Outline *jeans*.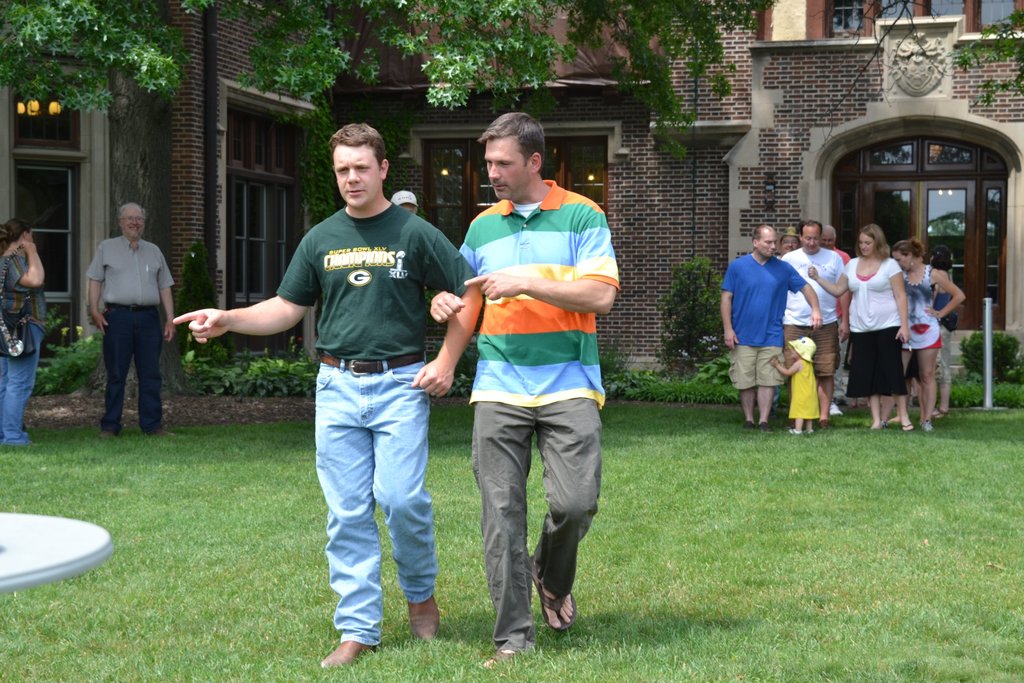
Outline: pyautogui.locateOnScreen(95, 304, 157, 431).
